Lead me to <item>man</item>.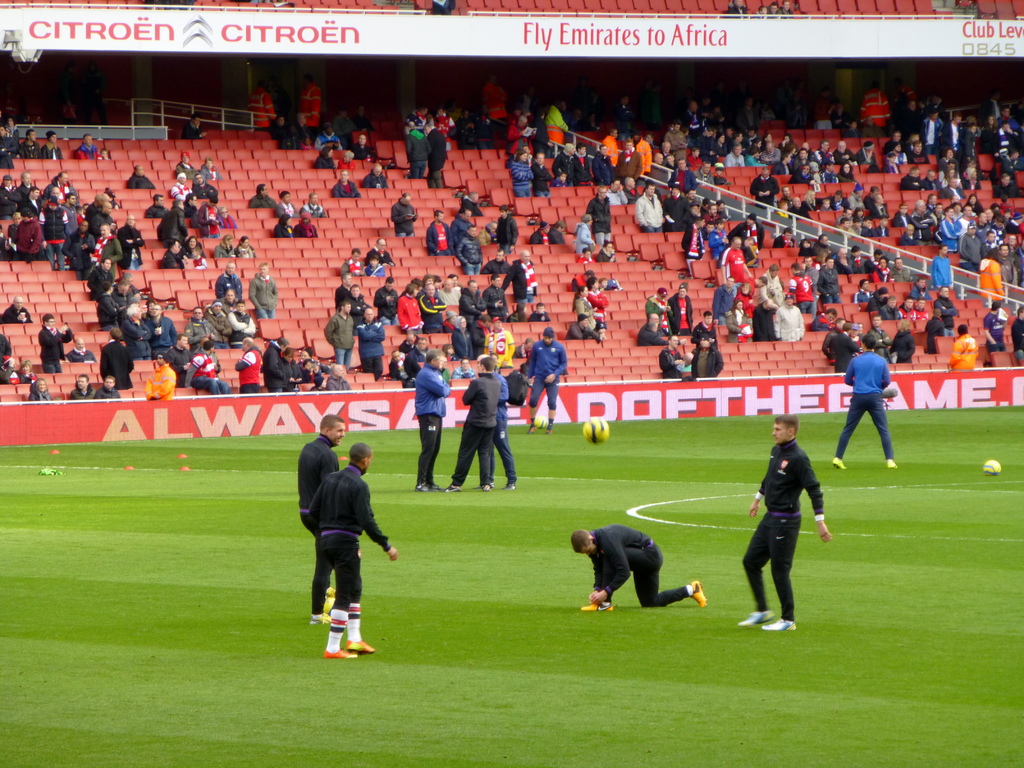
Lead to x1=301 y1=208 x2=320 y2=238.
